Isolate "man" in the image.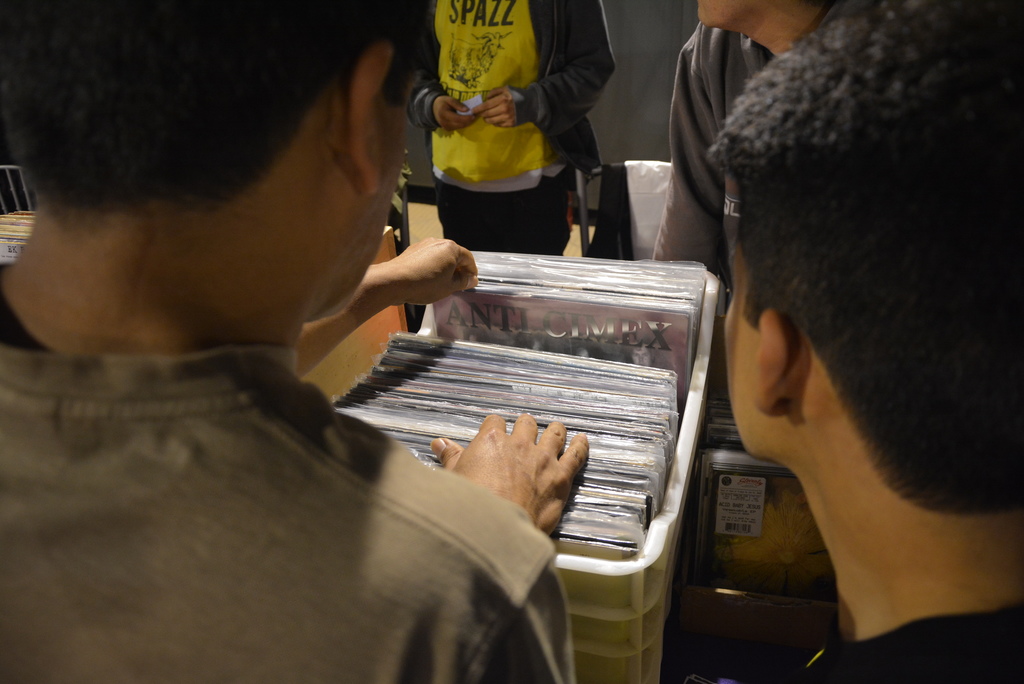
Isolated region: bbox=(597, 0, 1023, 683).
